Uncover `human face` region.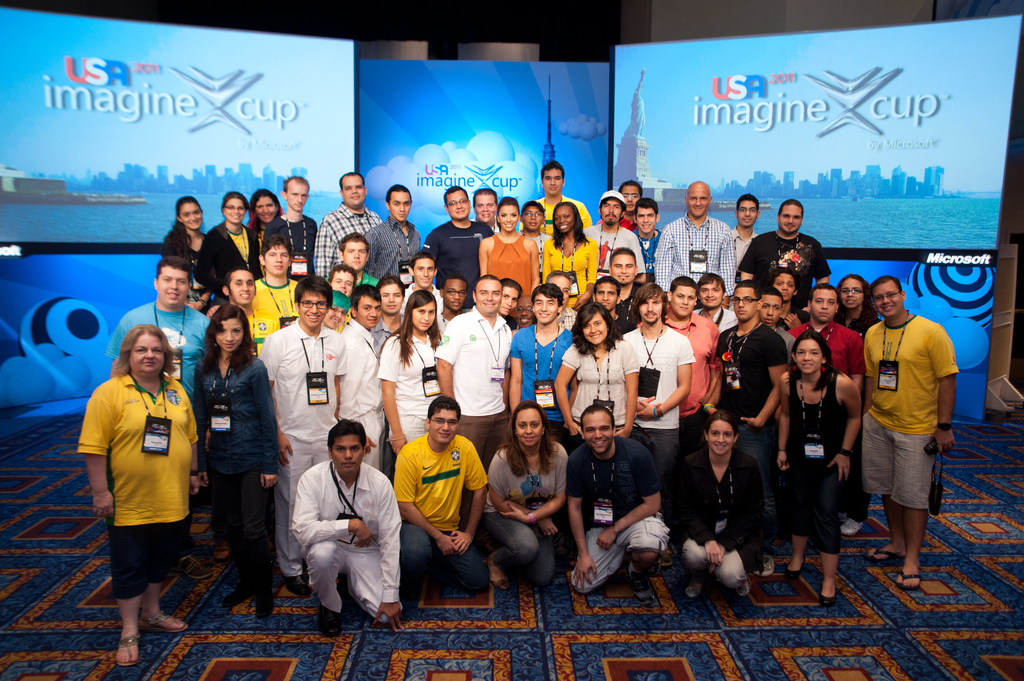
Uncovered: locate(708, 417, 731, 454).
